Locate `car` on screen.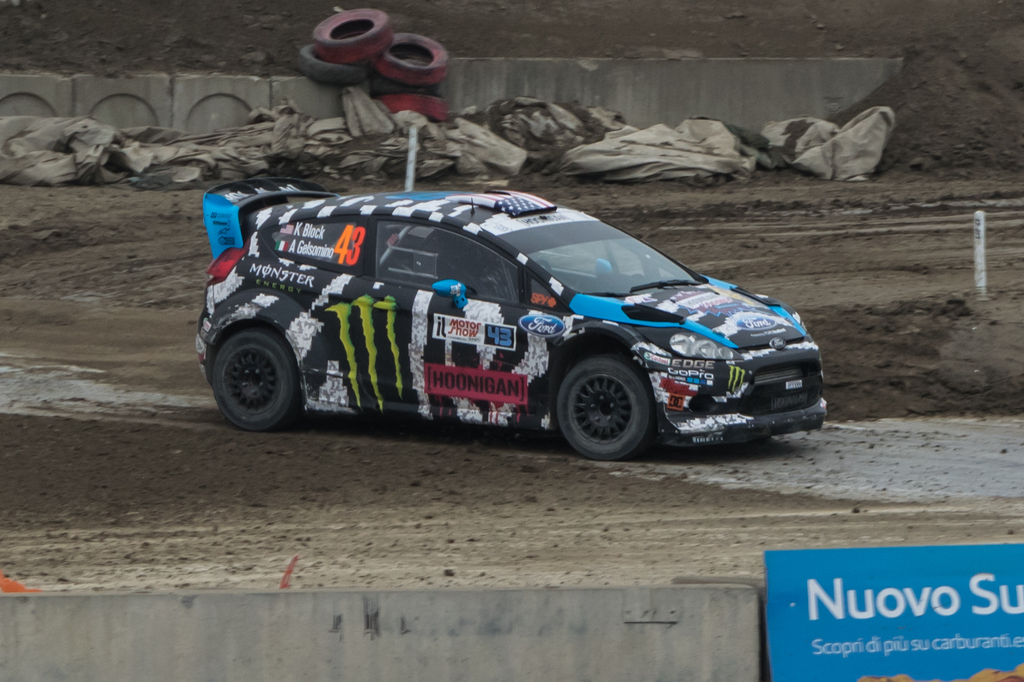
On screen at 189/173/828/463.
